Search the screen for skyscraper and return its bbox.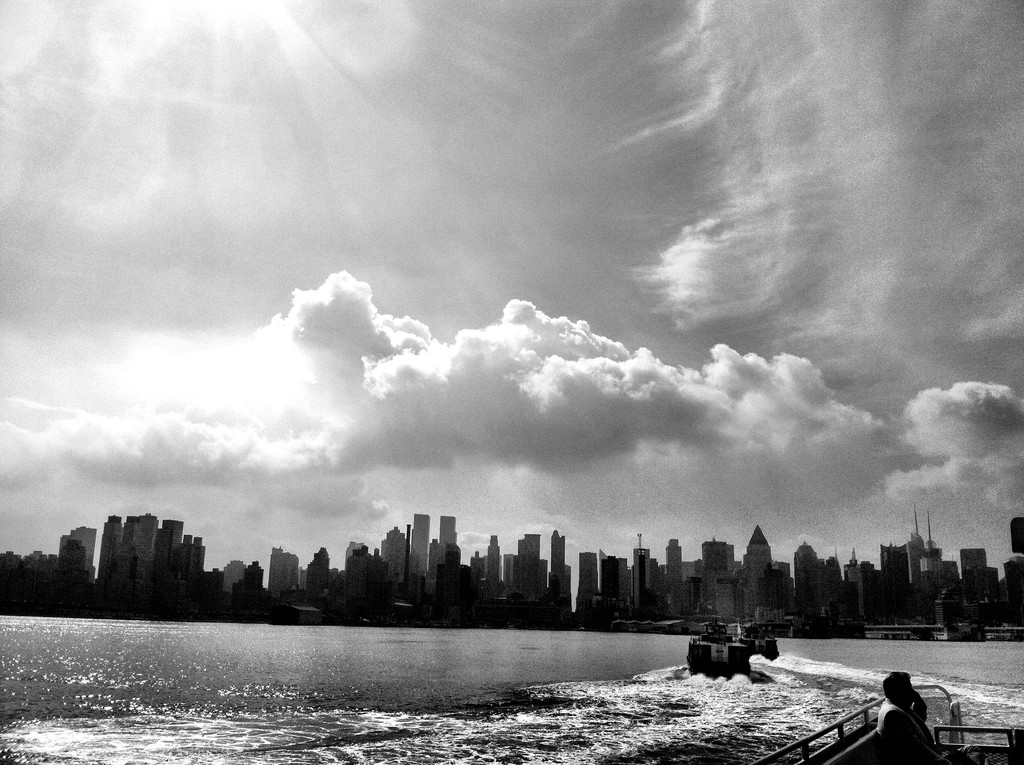
Found: locate(441, 514, 456, 563).
